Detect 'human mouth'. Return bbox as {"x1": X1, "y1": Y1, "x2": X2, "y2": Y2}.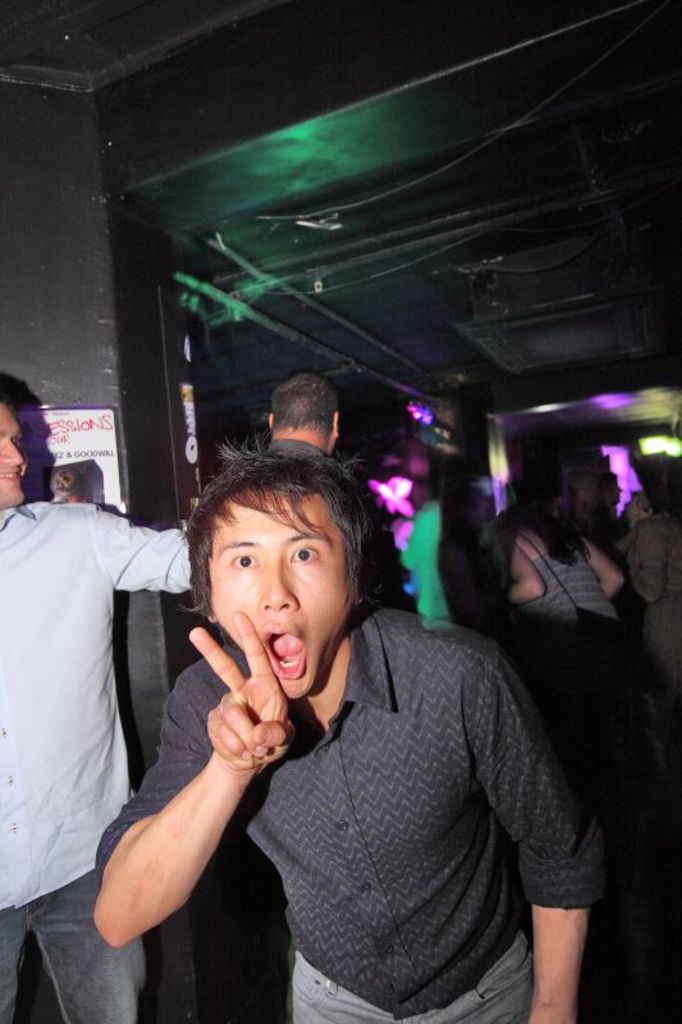
{"x1": 258, "y1": 617, "x2": 317, "y2": 687}.
